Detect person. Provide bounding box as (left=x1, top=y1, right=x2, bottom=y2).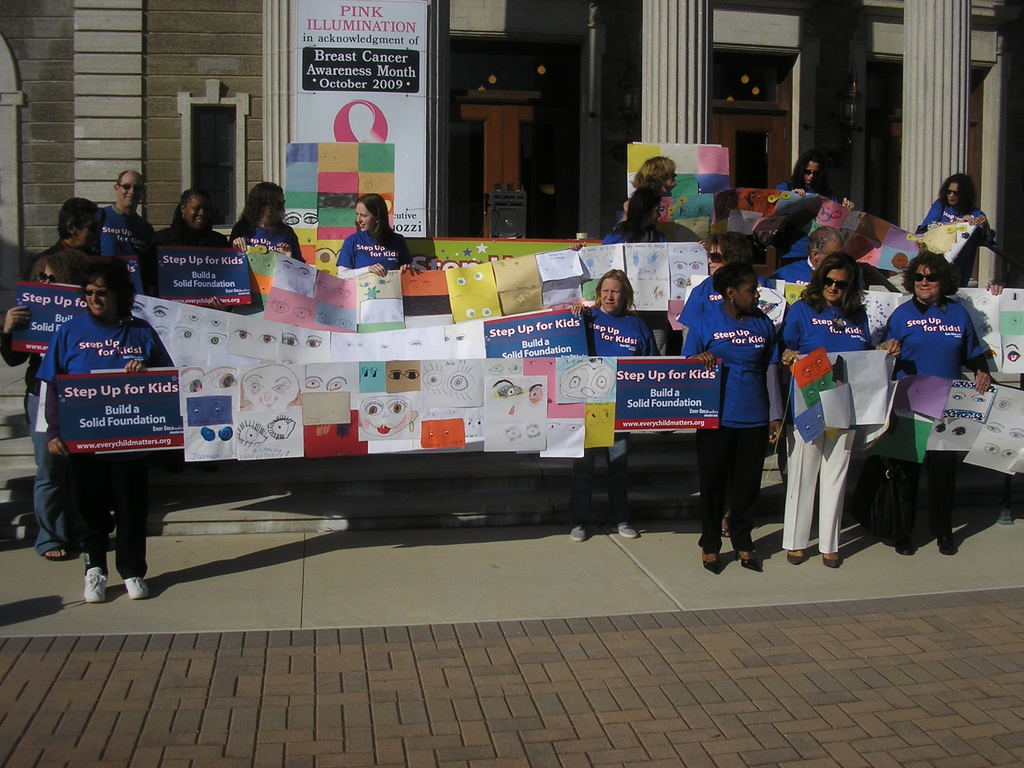
(left=142, top=184, right=232, bottom=246).
